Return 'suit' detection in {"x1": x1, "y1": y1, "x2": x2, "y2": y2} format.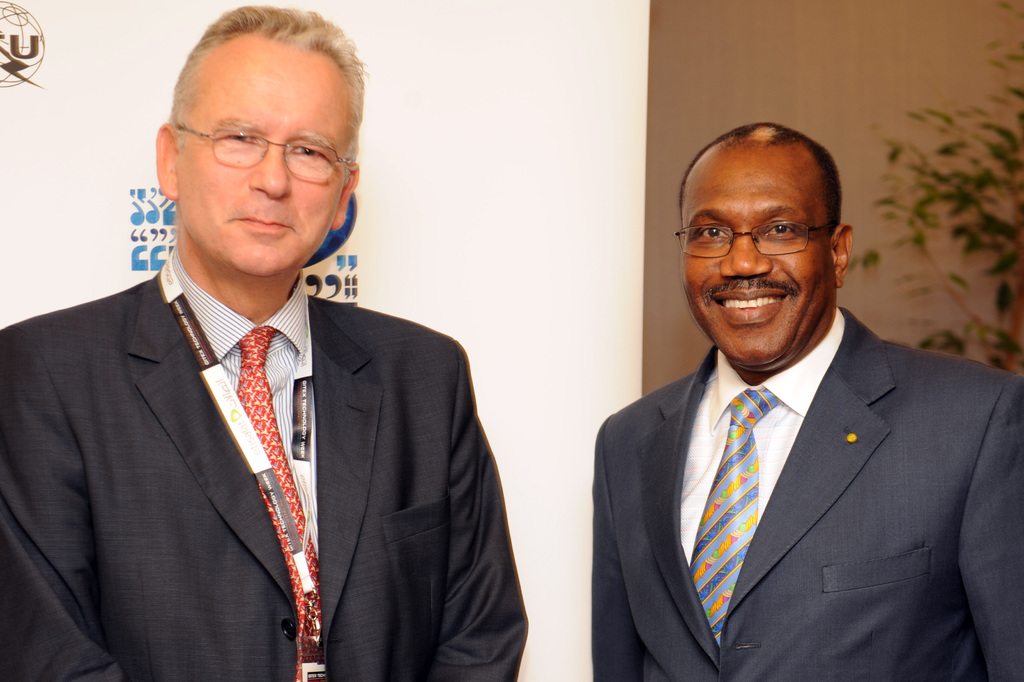
{"x1": 0, "y1": 249, "x2": 528, "y2": 681}.
